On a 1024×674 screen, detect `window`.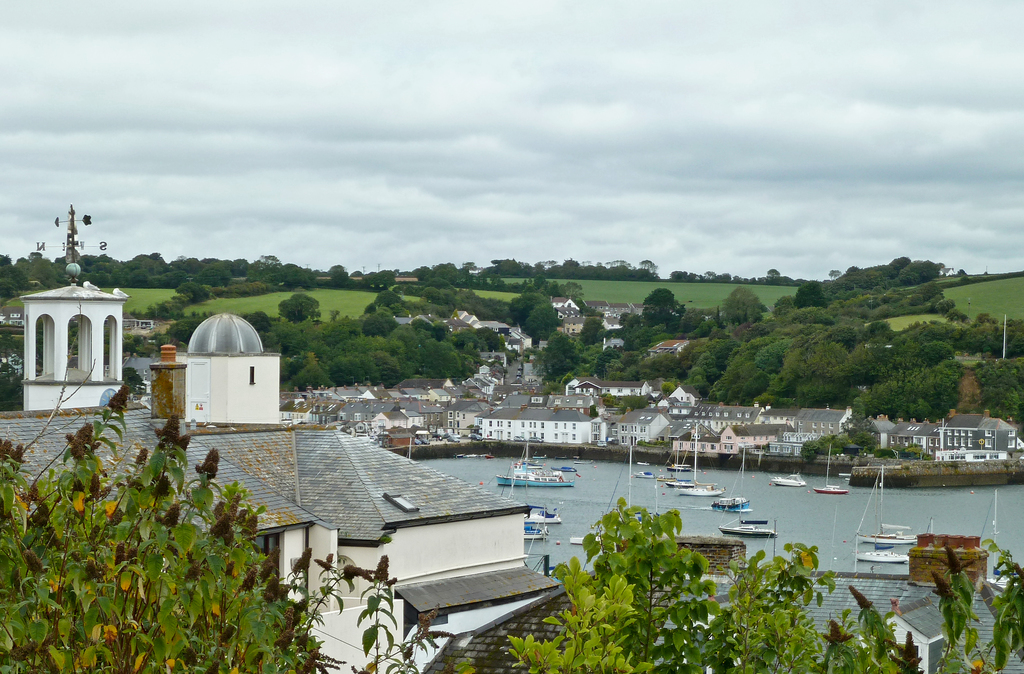
select_region(904, 438, 908, 442).
